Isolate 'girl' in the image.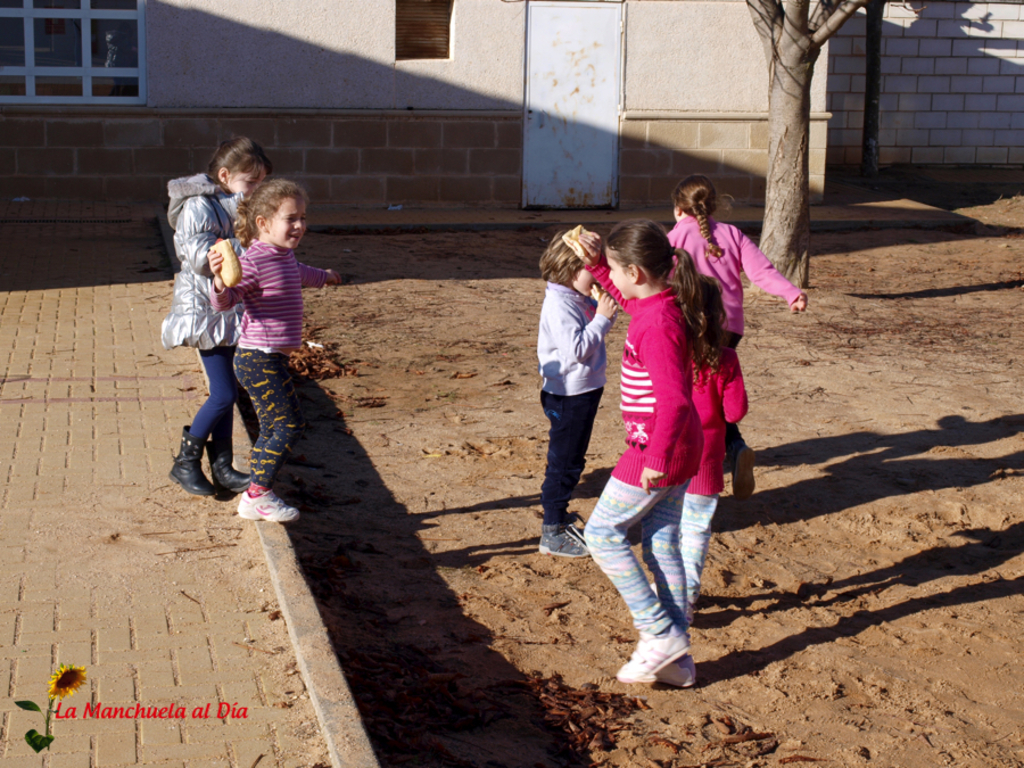
Isolated region: region(535, 226, 620, 558).
